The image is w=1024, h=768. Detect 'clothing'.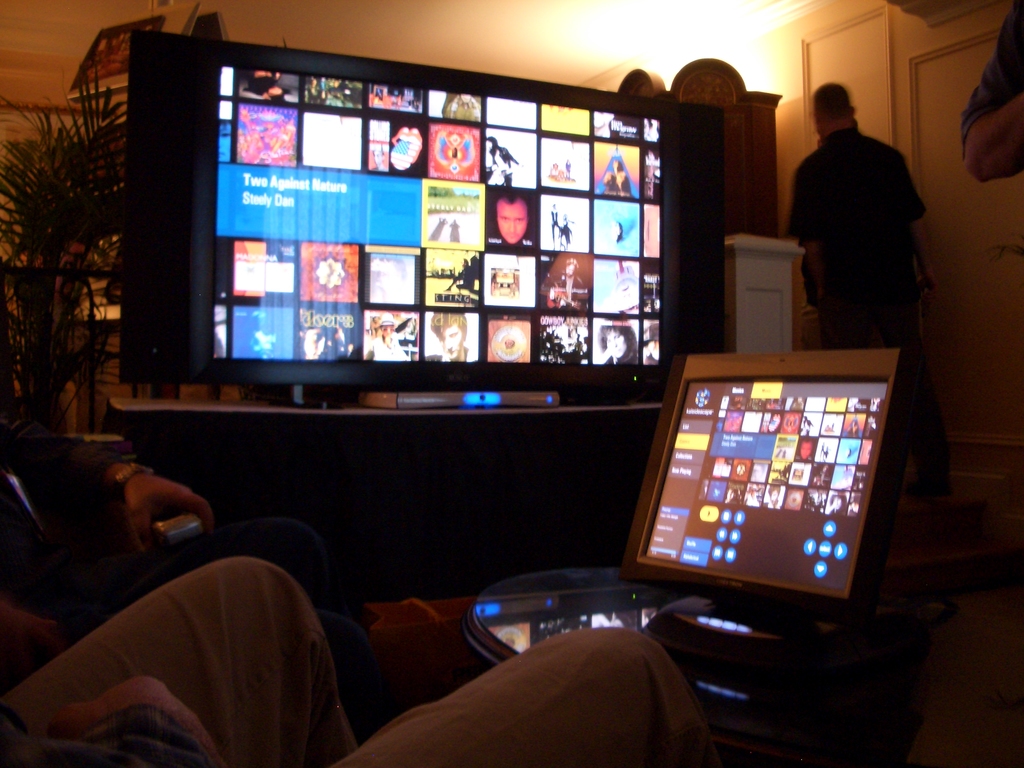
Detection: {"left": 955, "top": 0, "right": 1023, "bottom": 179}.
